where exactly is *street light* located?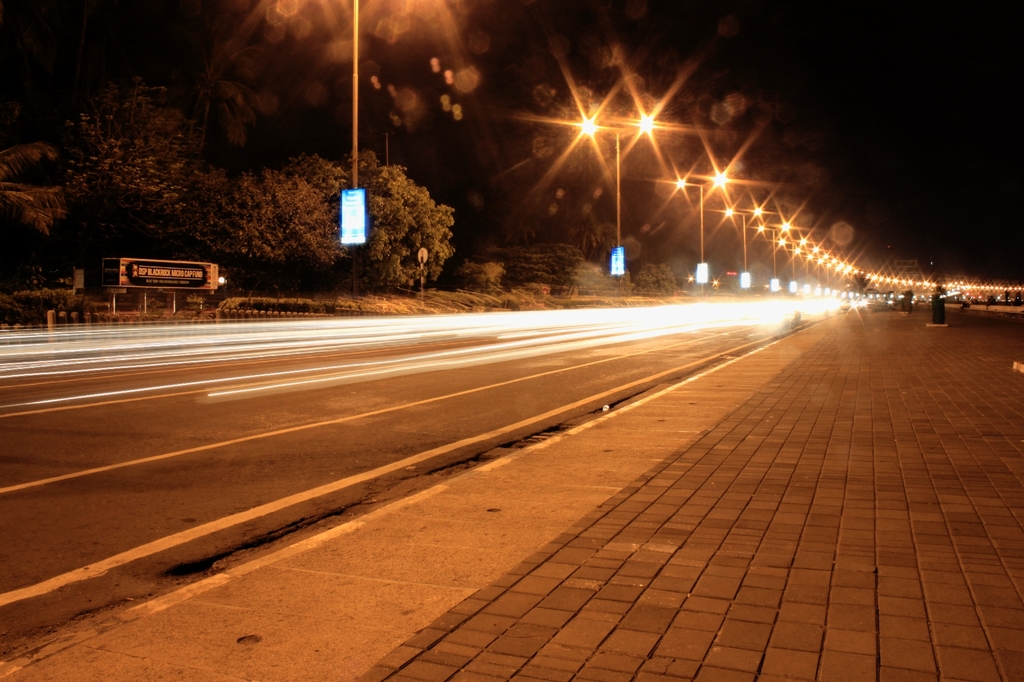
Its bounding box is x1=755 y1=218 x2=795 y2=297.
